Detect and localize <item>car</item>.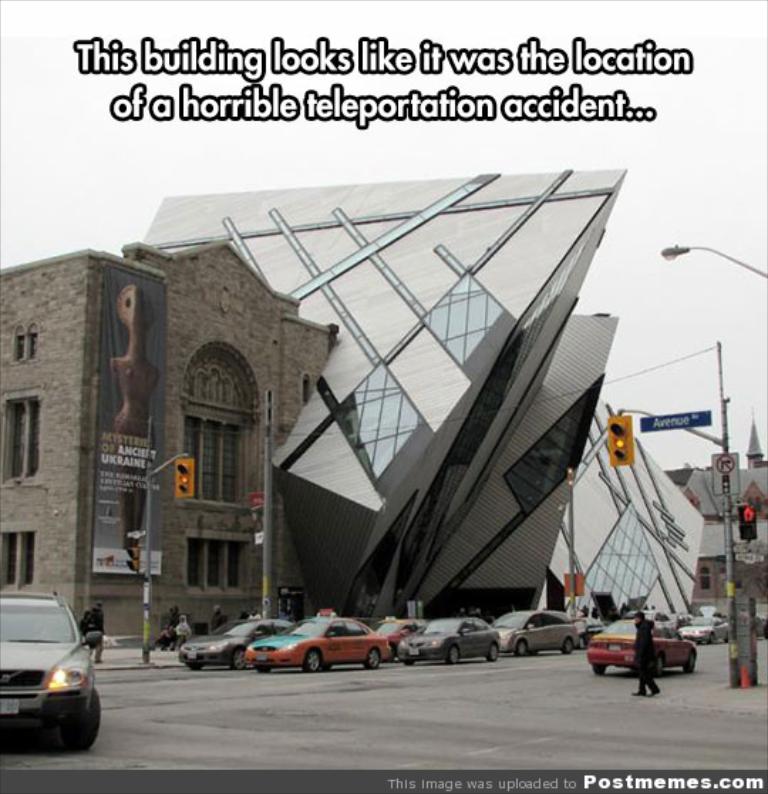
Localized at region(683, 610, 730, 639).
